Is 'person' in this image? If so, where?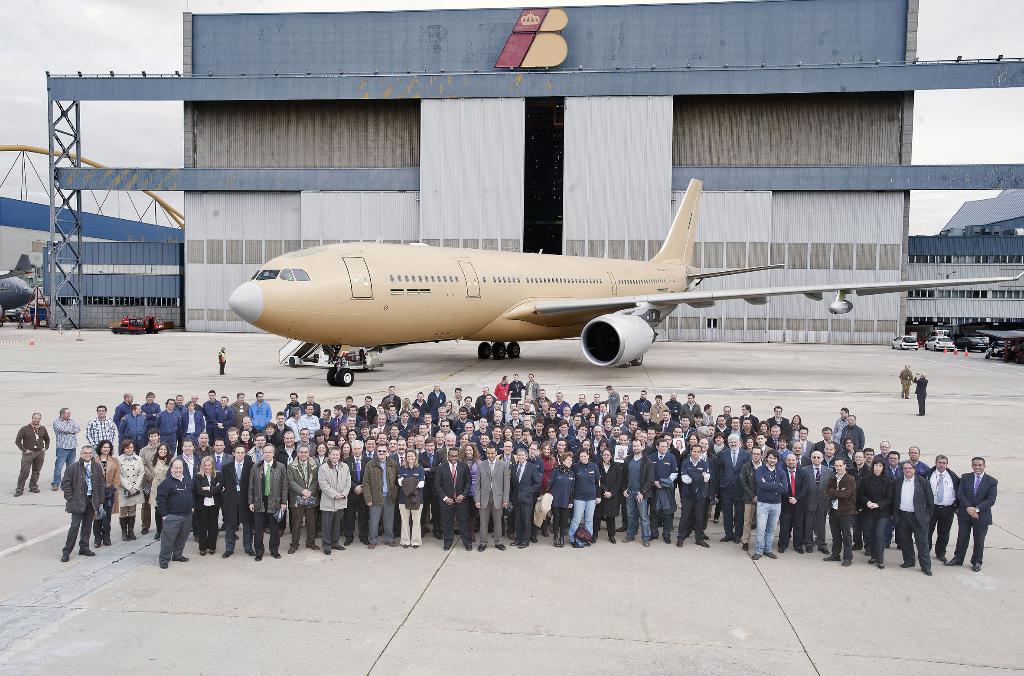
Yes, at detection(474, 442, 508, 550).
